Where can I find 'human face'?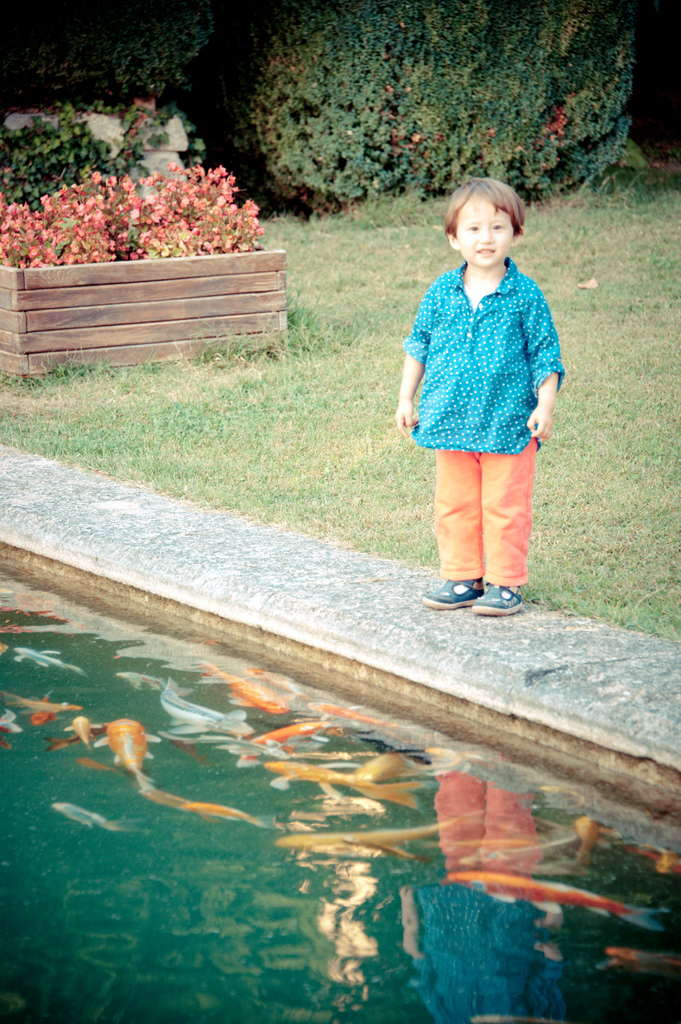
You can find it at (447, 193, 511, 266).
